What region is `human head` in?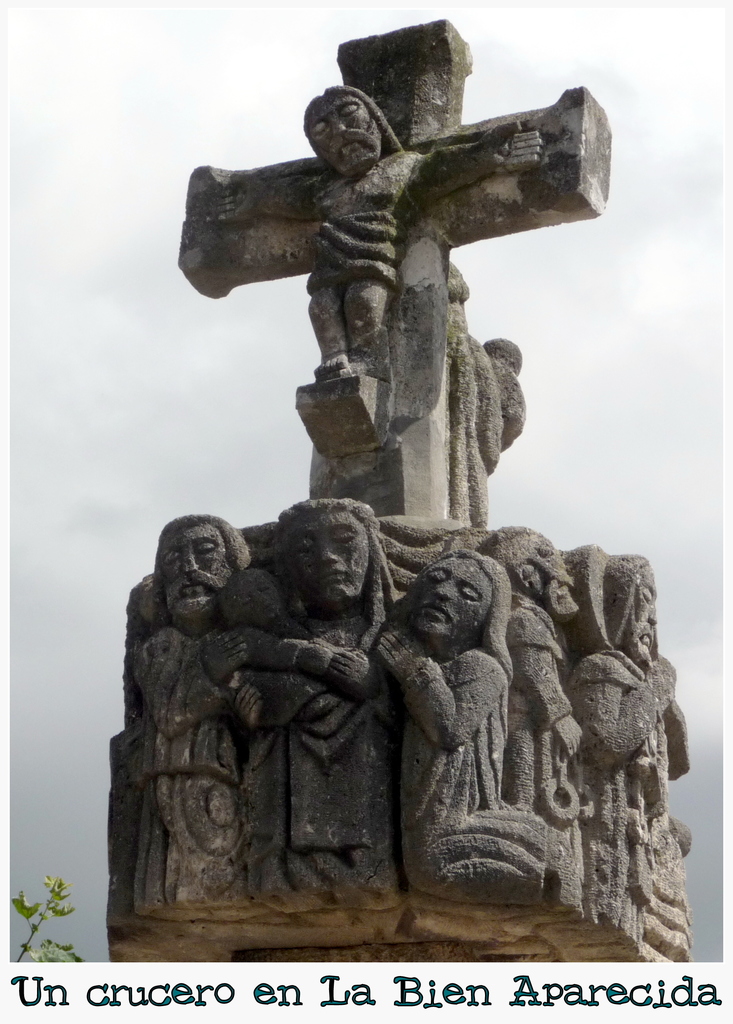
select_region(410, 553, 514, 680).
